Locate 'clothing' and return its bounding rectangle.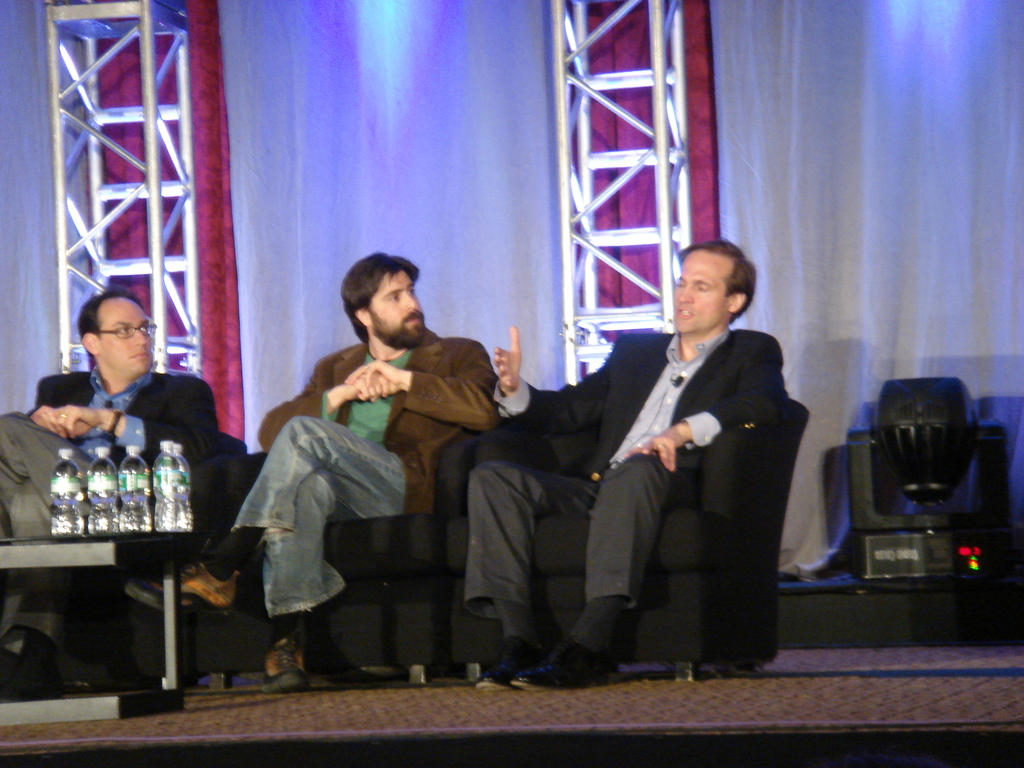
left=0, top=367, right=223, bottom=645.
